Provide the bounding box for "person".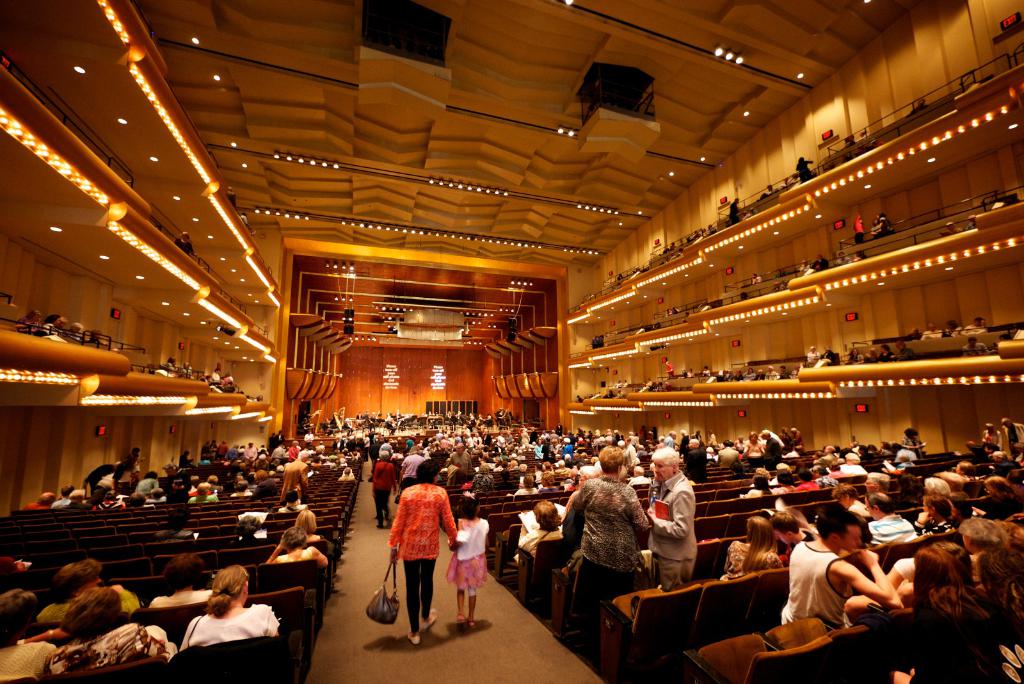
[325, 459, 334, 465].
